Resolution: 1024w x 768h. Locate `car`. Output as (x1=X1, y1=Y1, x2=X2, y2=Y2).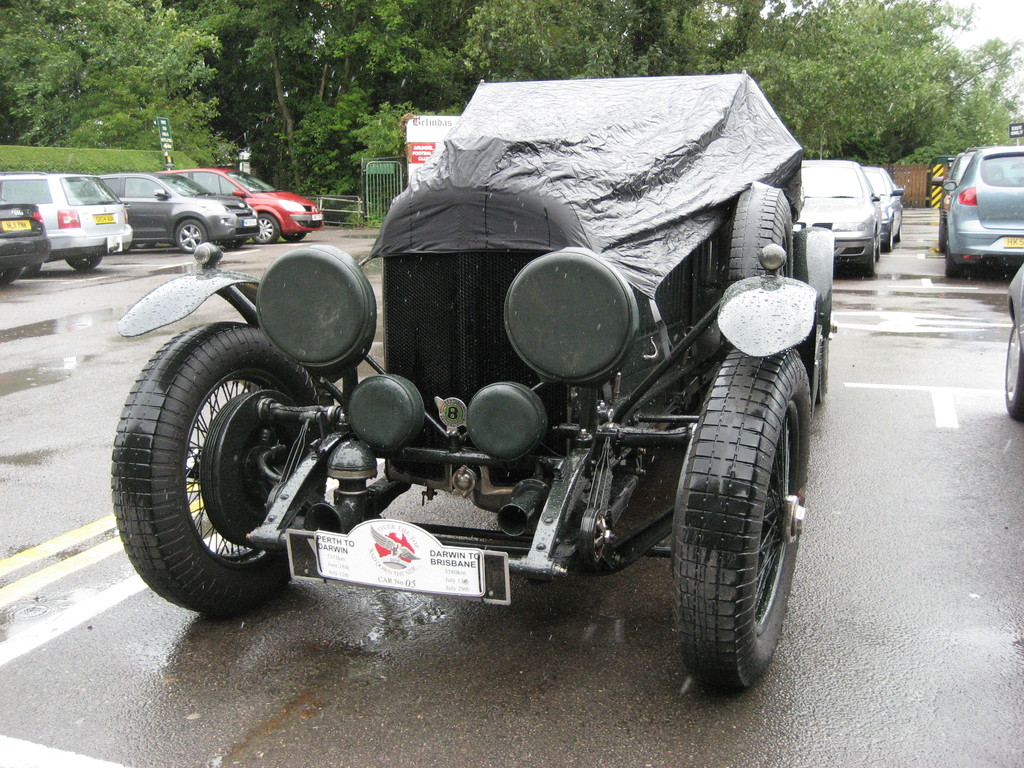
(x1=112, y1=68, x2=836, y2=698).
